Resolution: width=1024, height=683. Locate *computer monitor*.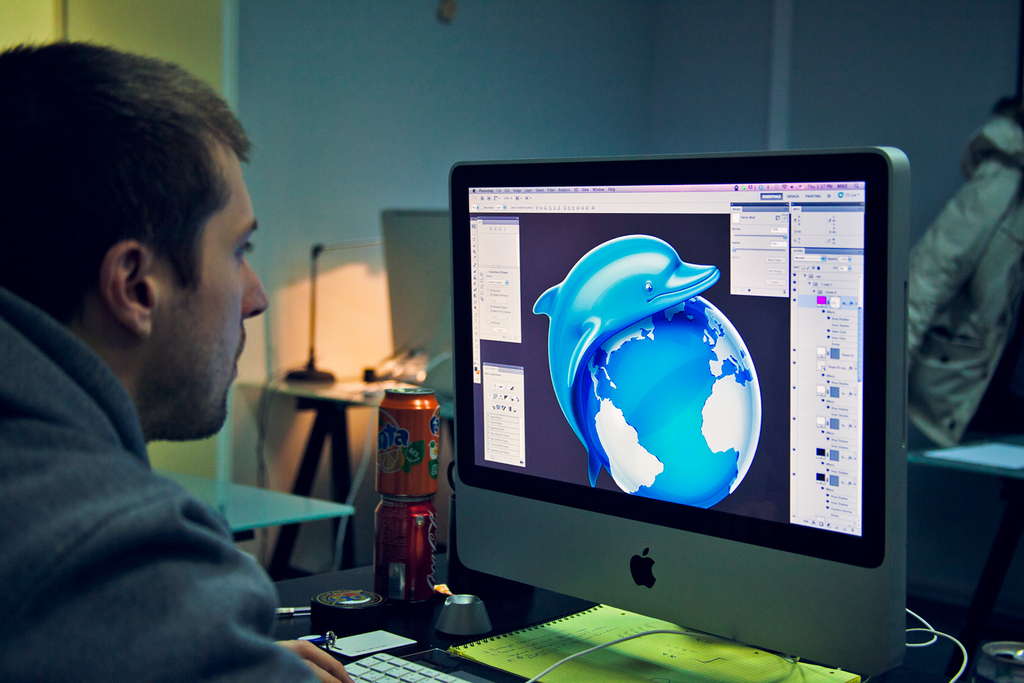
l=446, t=141, r=913, b=682.
